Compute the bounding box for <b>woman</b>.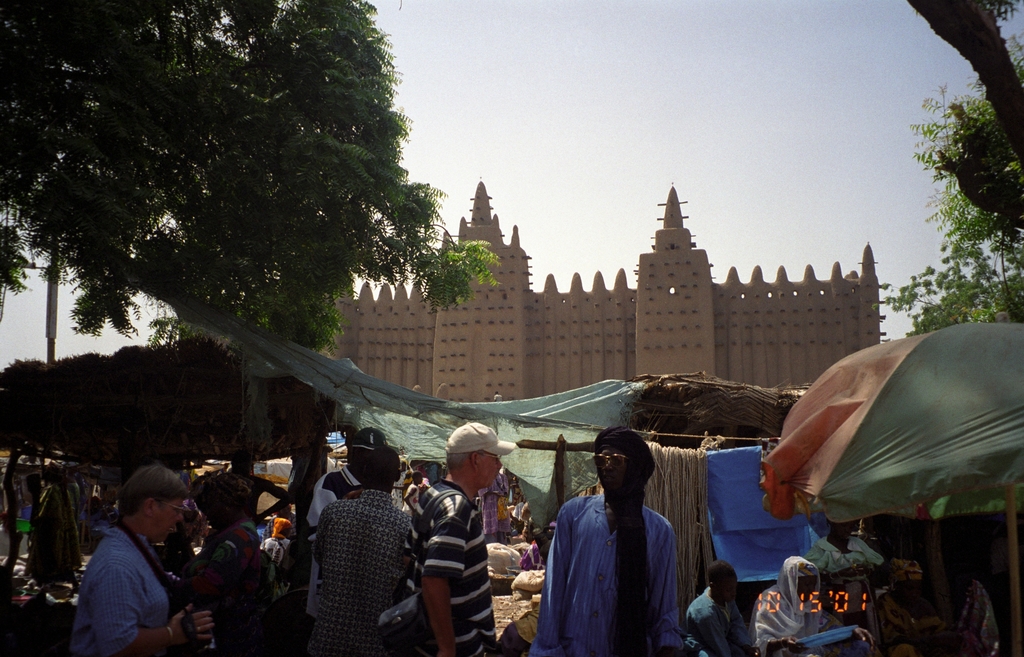
<bbox>680, 561, 774, 656</bbox>.
